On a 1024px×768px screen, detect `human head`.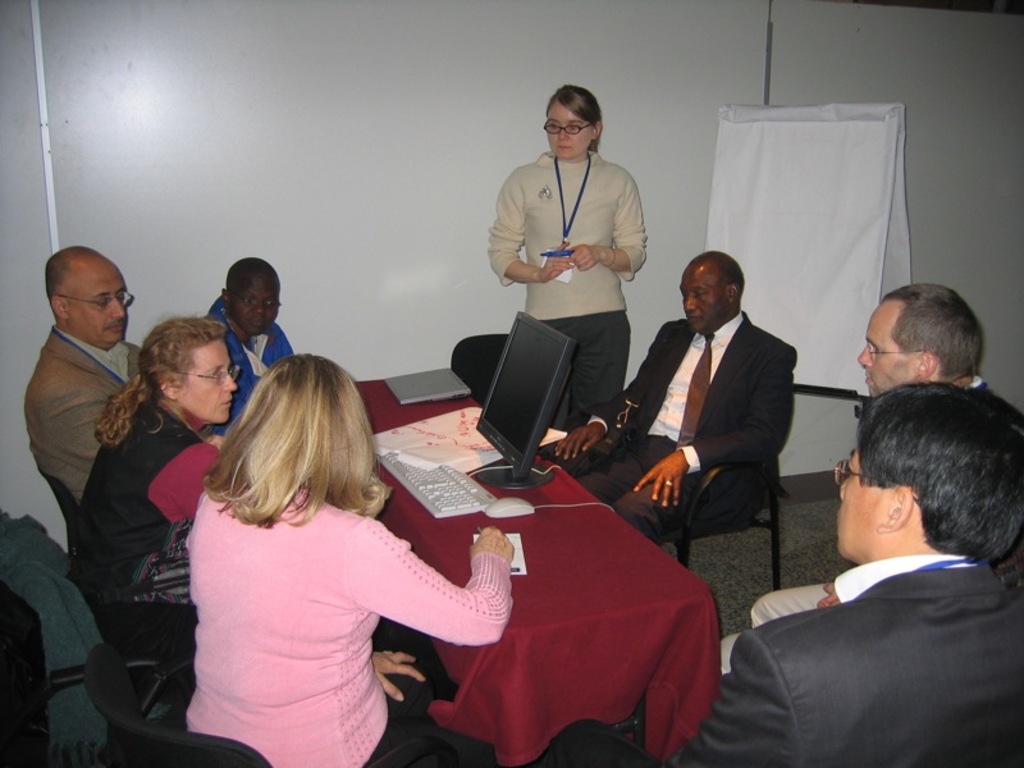
bbox=[678, 252, 744, 334].
